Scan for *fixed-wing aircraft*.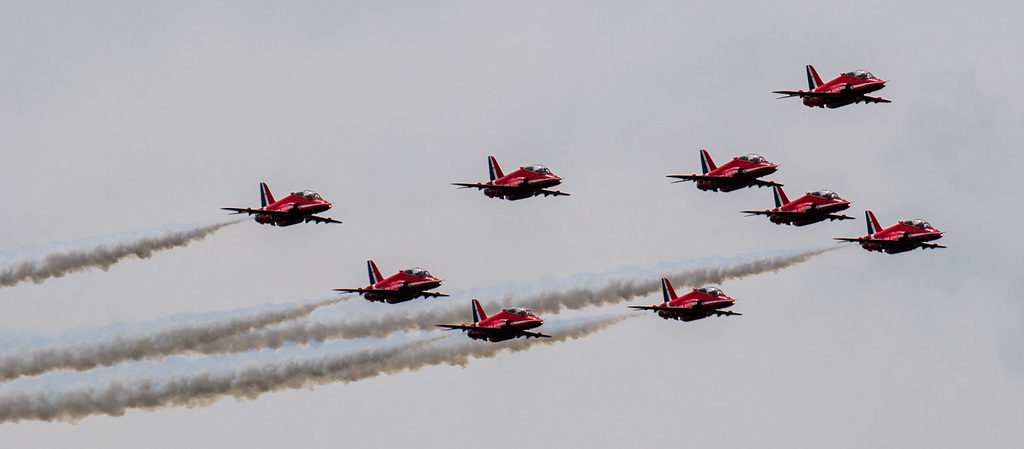
Scan result: (223,179,344,230).
